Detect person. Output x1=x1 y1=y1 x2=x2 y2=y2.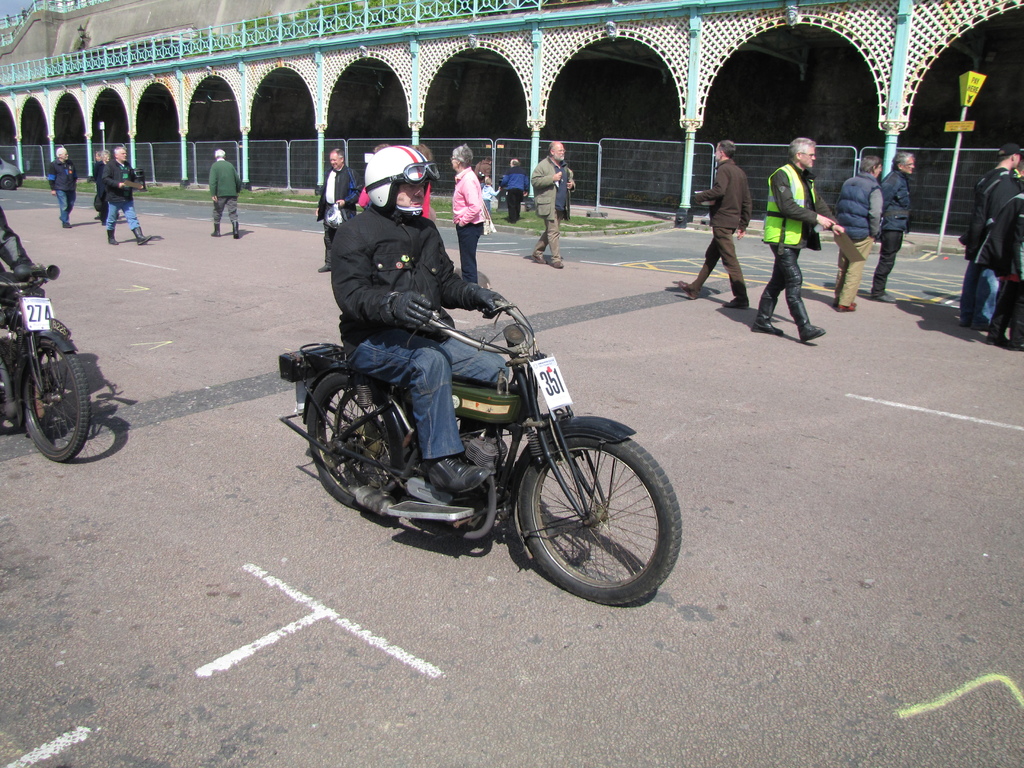
x1=479 y1=171 x2=508 y2=225.
